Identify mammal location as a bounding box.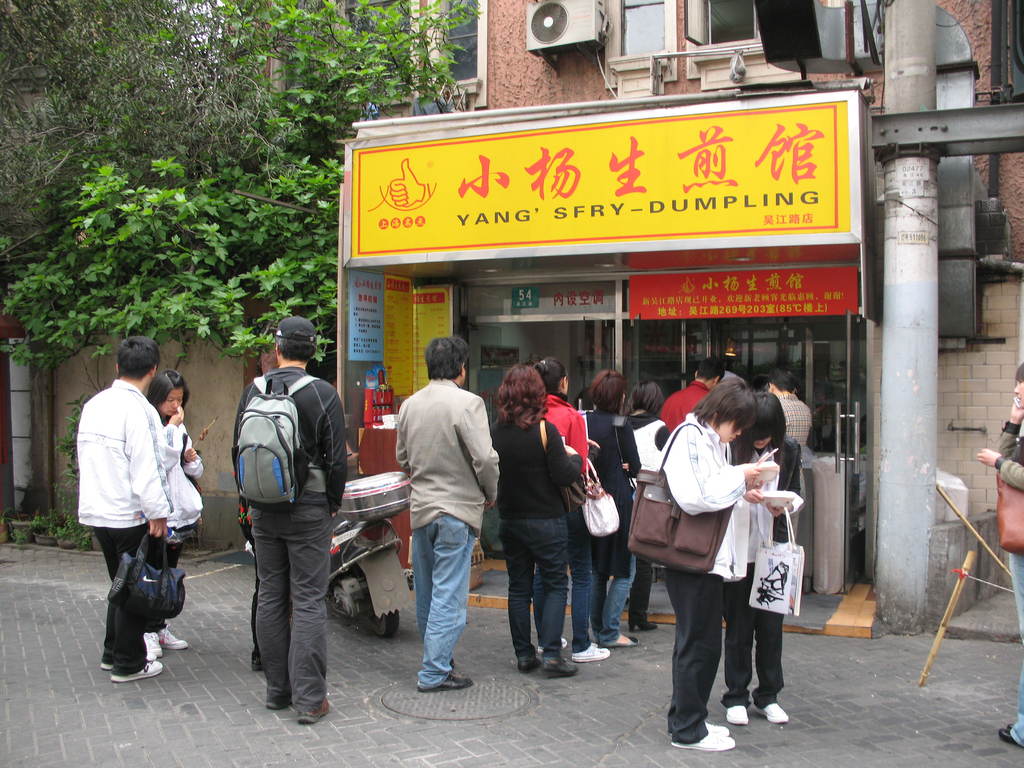
crop(663, 357, 724, 434).
